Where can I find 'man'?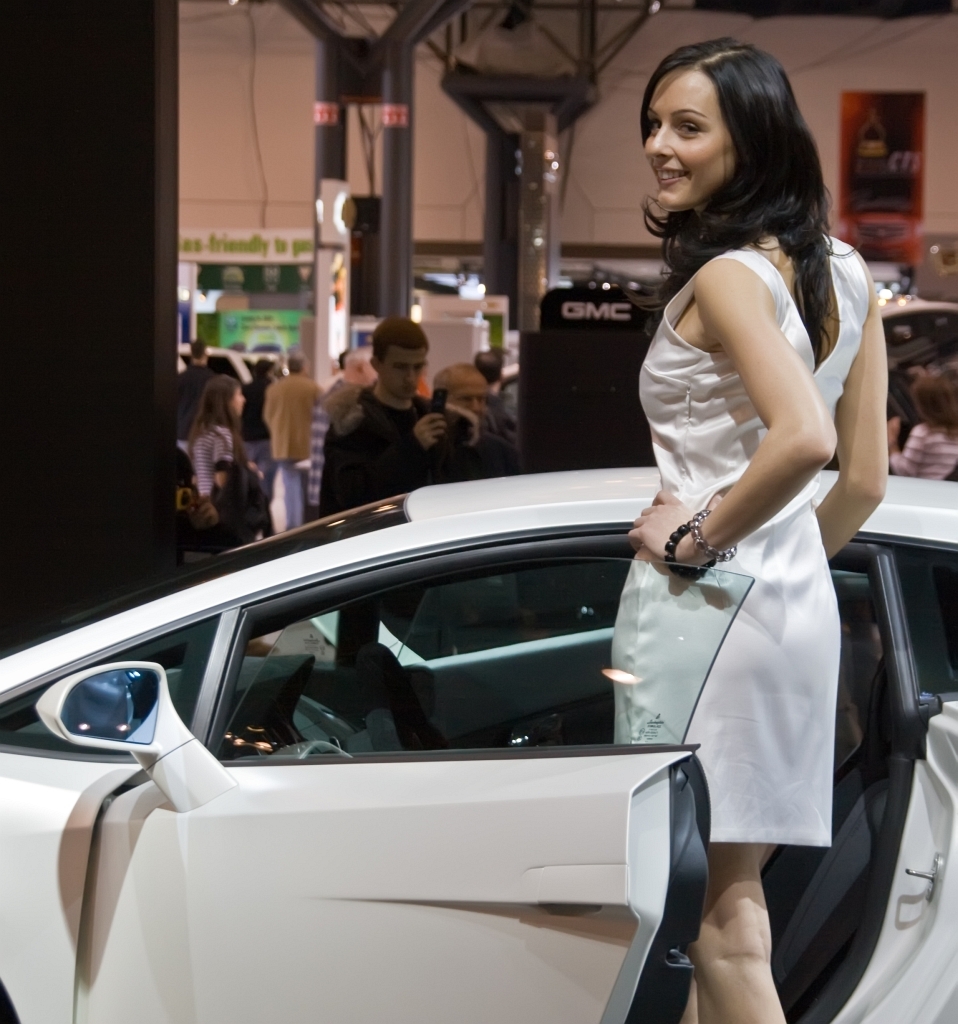
You can find it at <box>430,365,519,485</box>.
